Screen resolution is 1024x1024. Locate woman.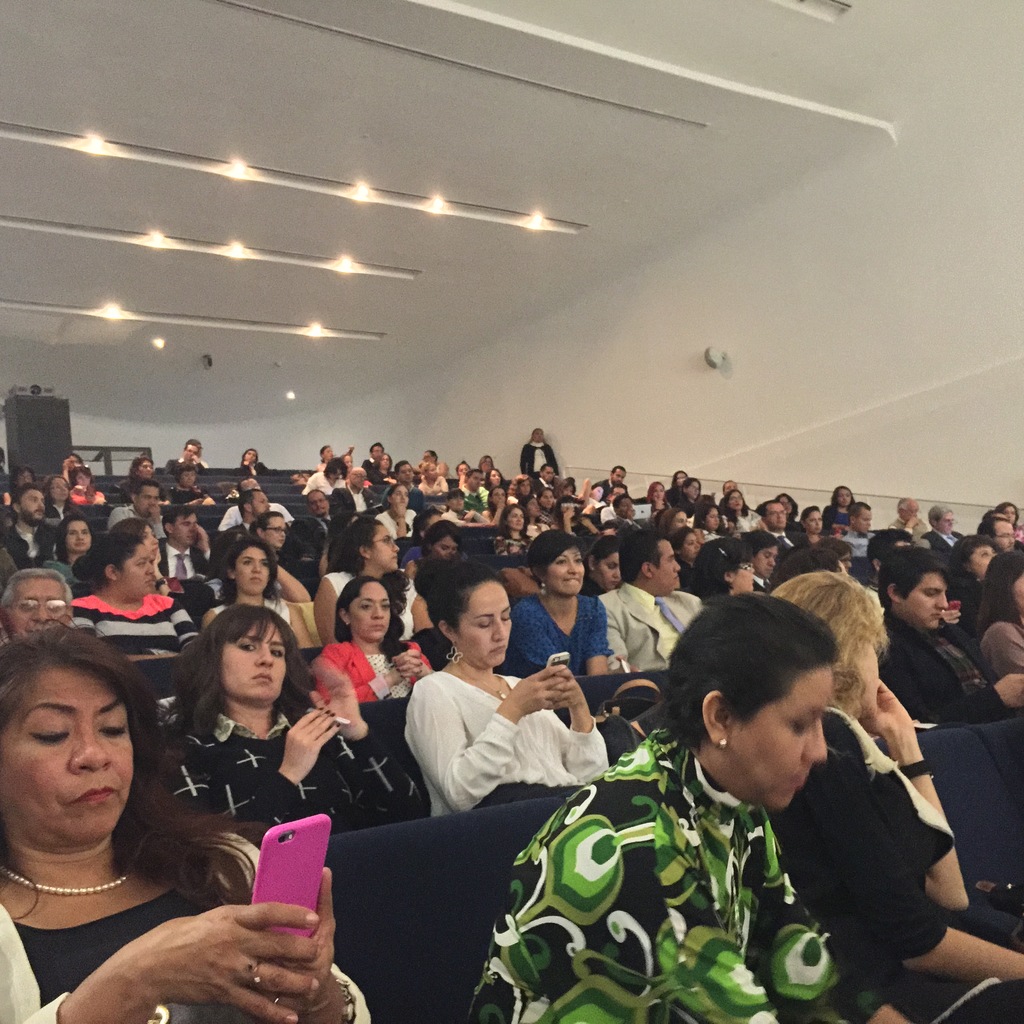
[46, 514, 99, 584].
